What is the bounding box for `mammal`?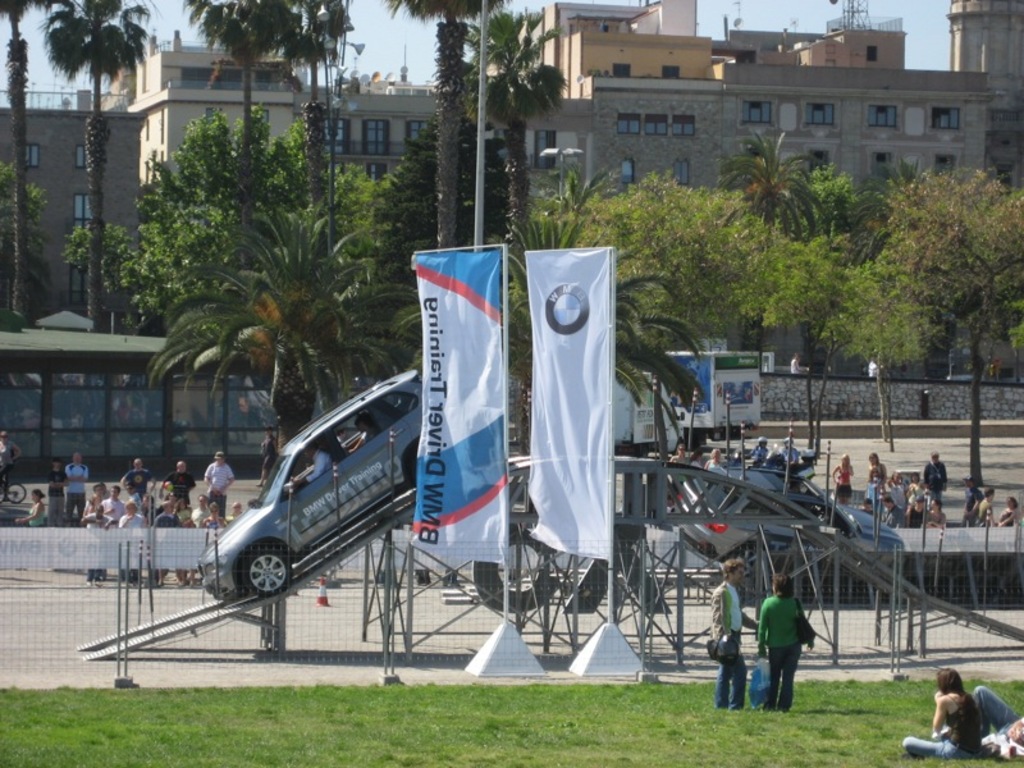
Rect(713, 563, 758, 717).
